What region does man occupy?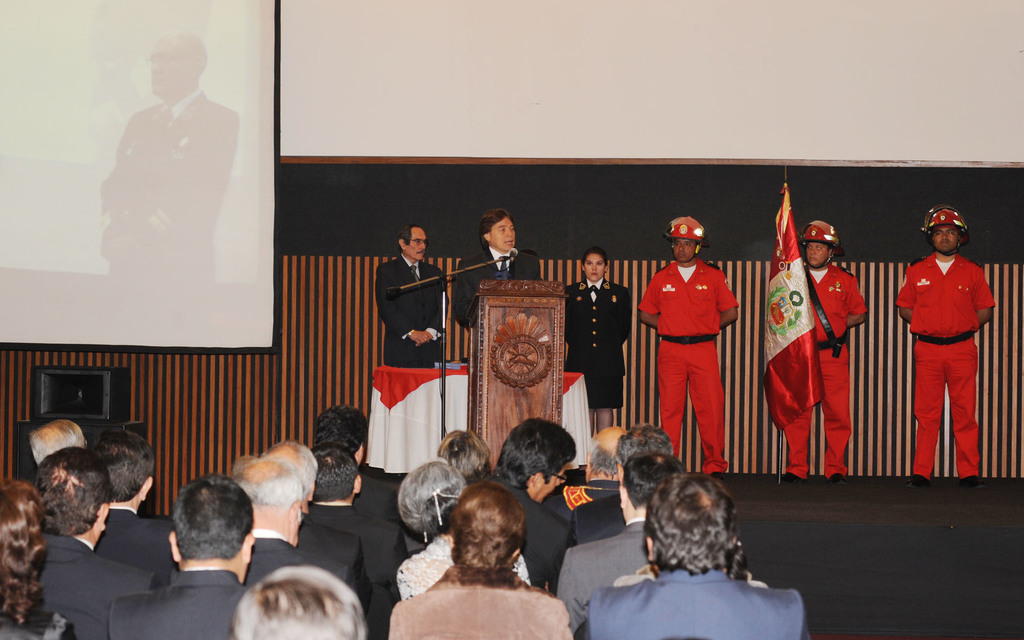
27,414,92,467.
